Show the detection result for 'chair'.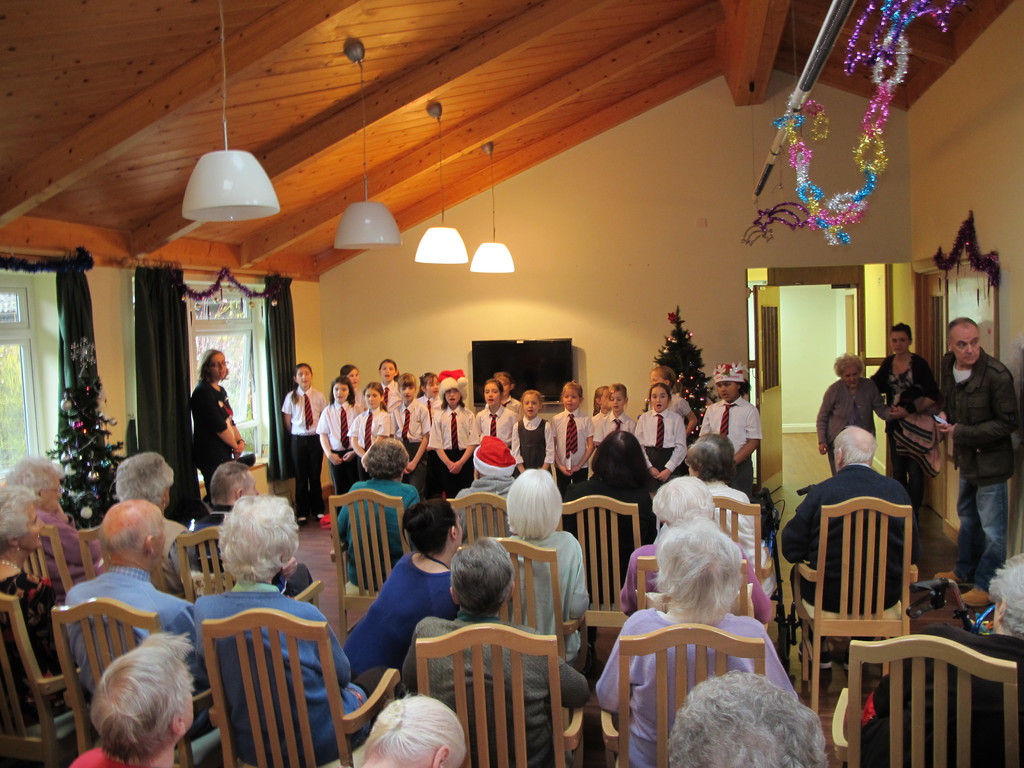
box=[19, 524, 77, 596].
